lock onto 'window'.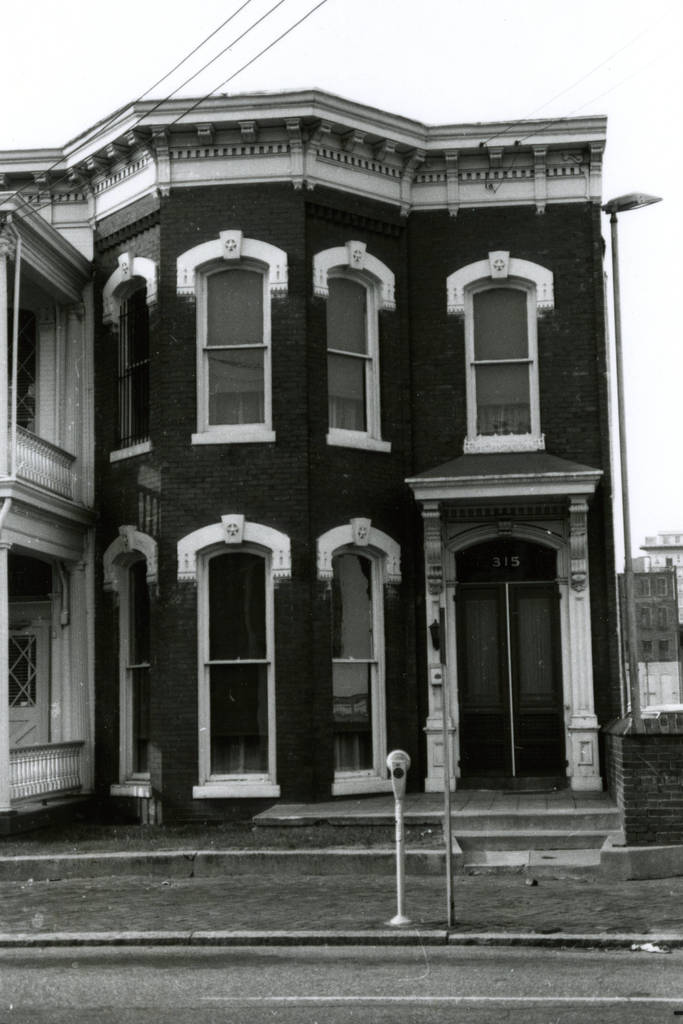
Locked: [4, 308, 40, 432].
